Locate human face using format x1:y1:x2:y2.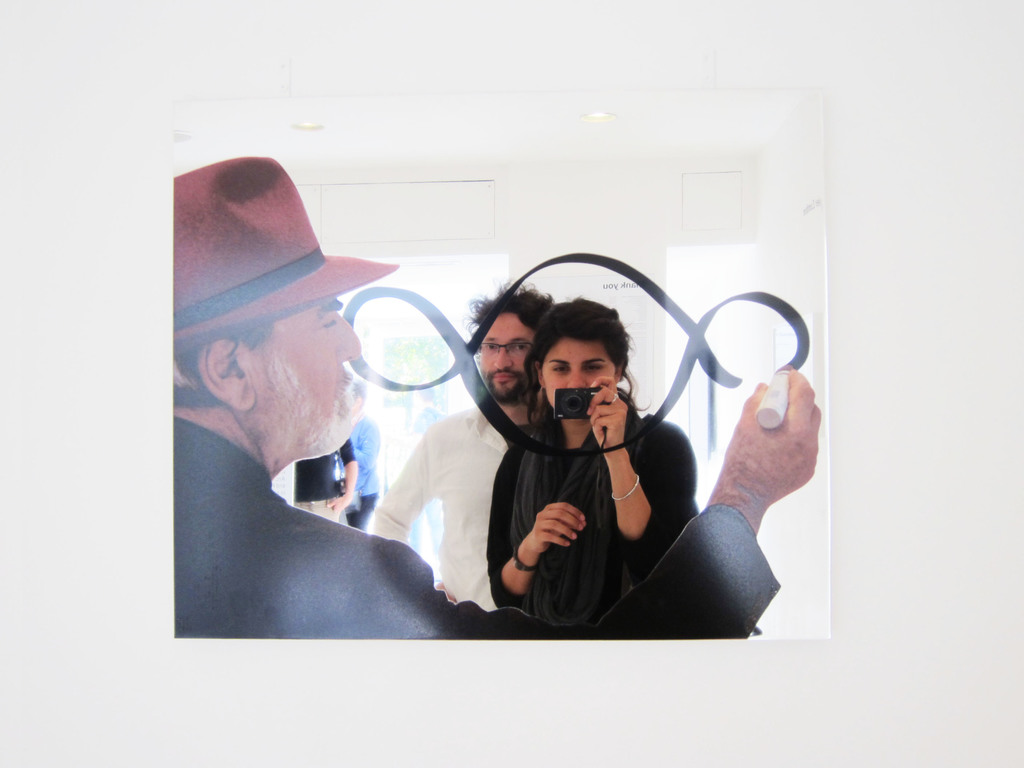
253:294:360:460.
